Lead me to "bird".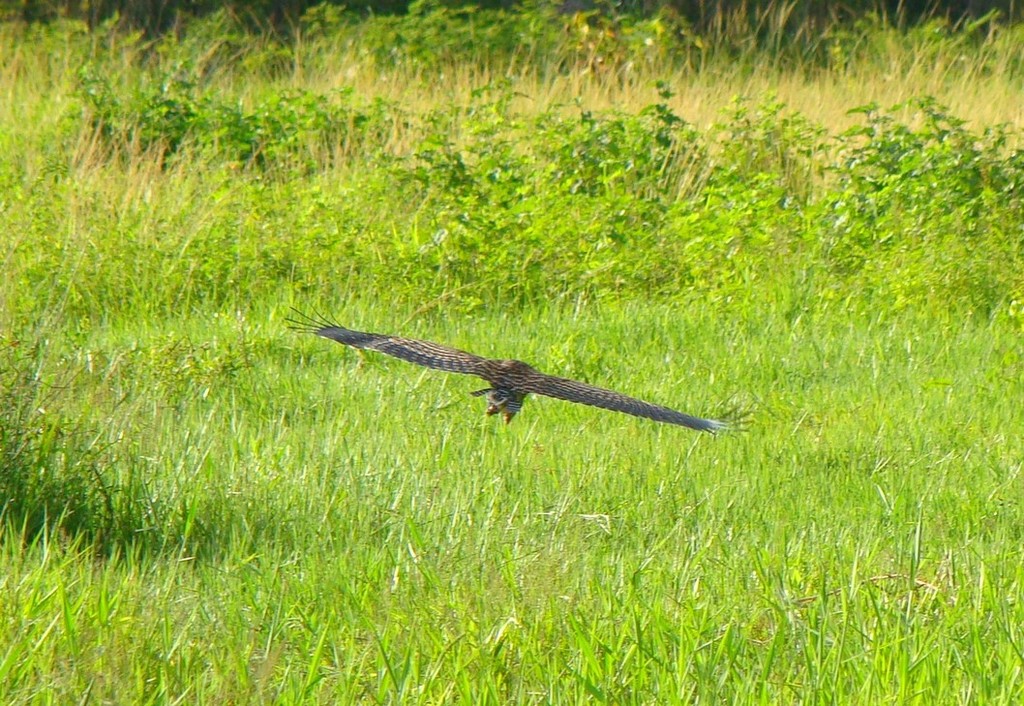
Lead to {"x1": 311, "y1": 301, "x2": 741, "y2": 438}.
